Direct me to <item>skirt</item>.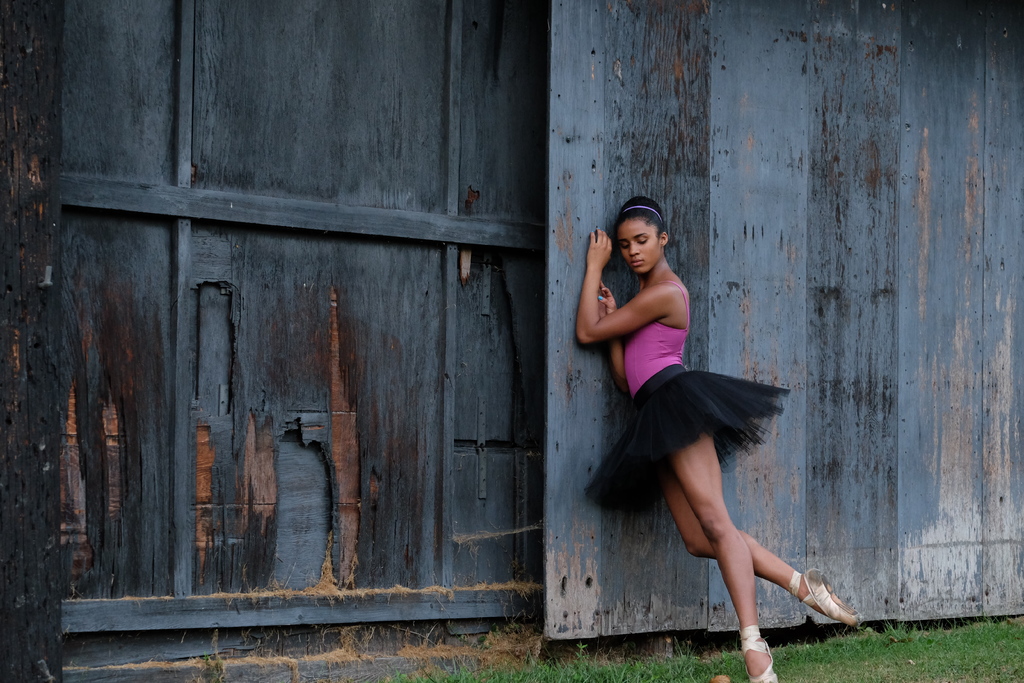
Direction: 582, 363, 792, 514.
